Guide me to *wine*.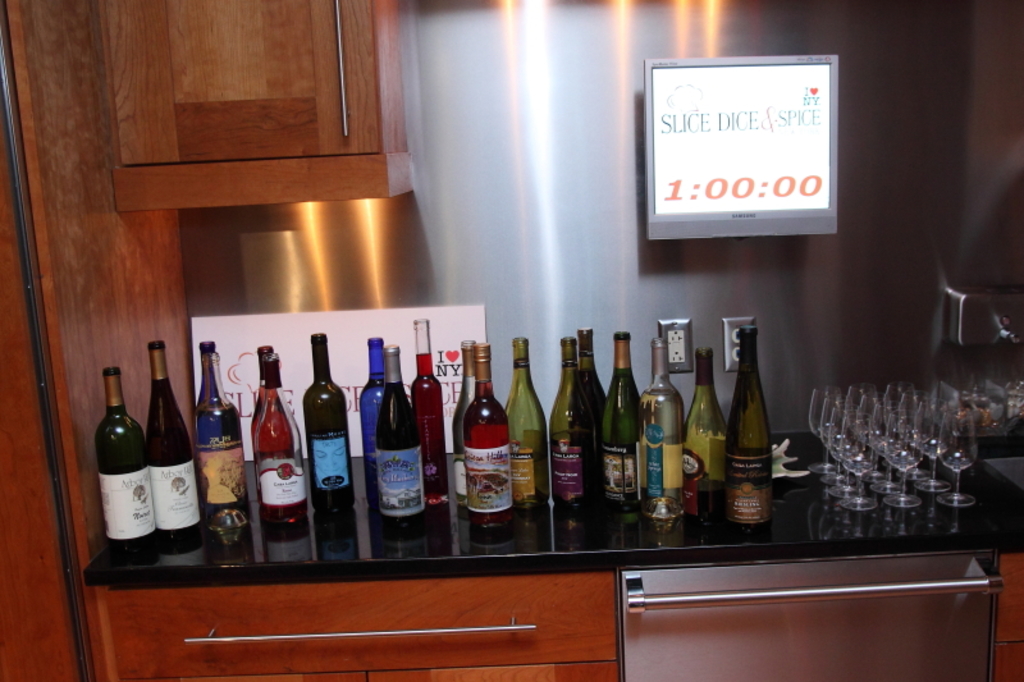
Guidance: 603, 330, 641, 508.
